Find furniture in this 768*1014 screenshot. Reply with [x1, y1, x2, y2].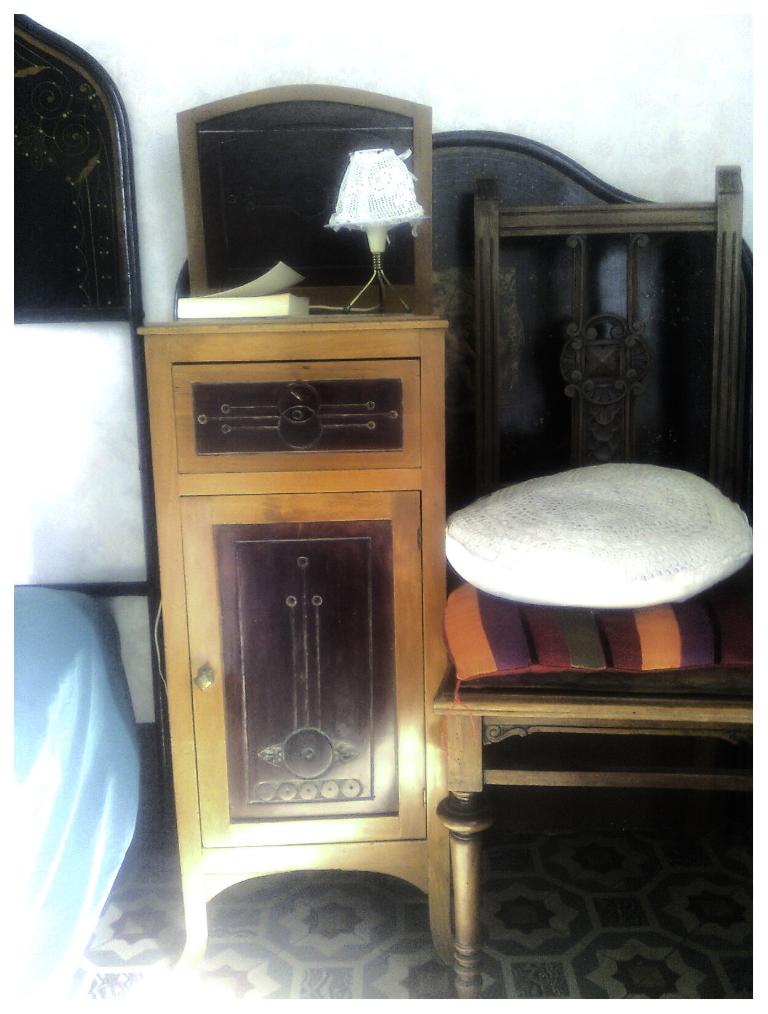
[10, 11, 175, 997].
